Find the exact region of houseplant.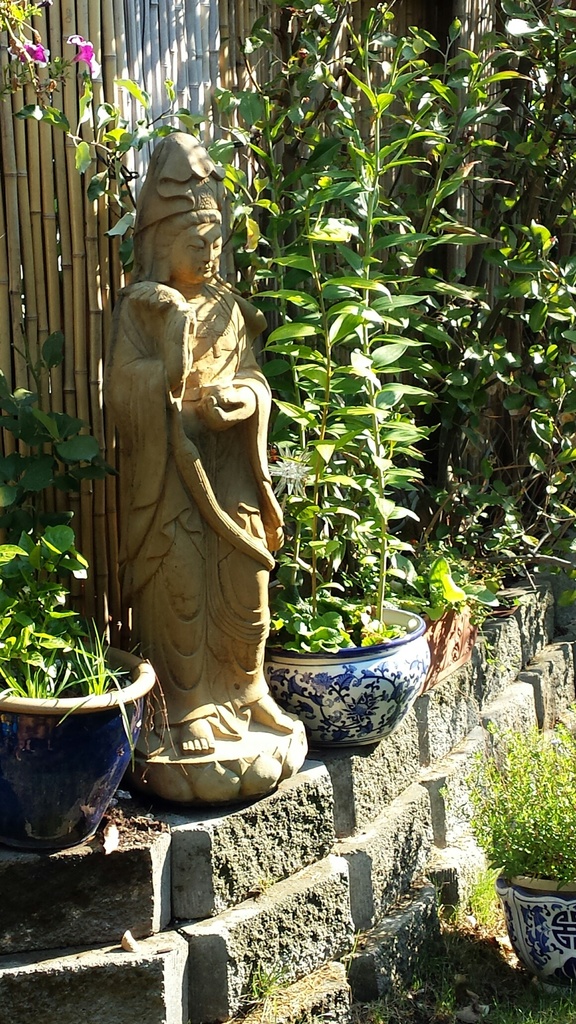
Exact region: Rect(0, 314, 166, 853).
